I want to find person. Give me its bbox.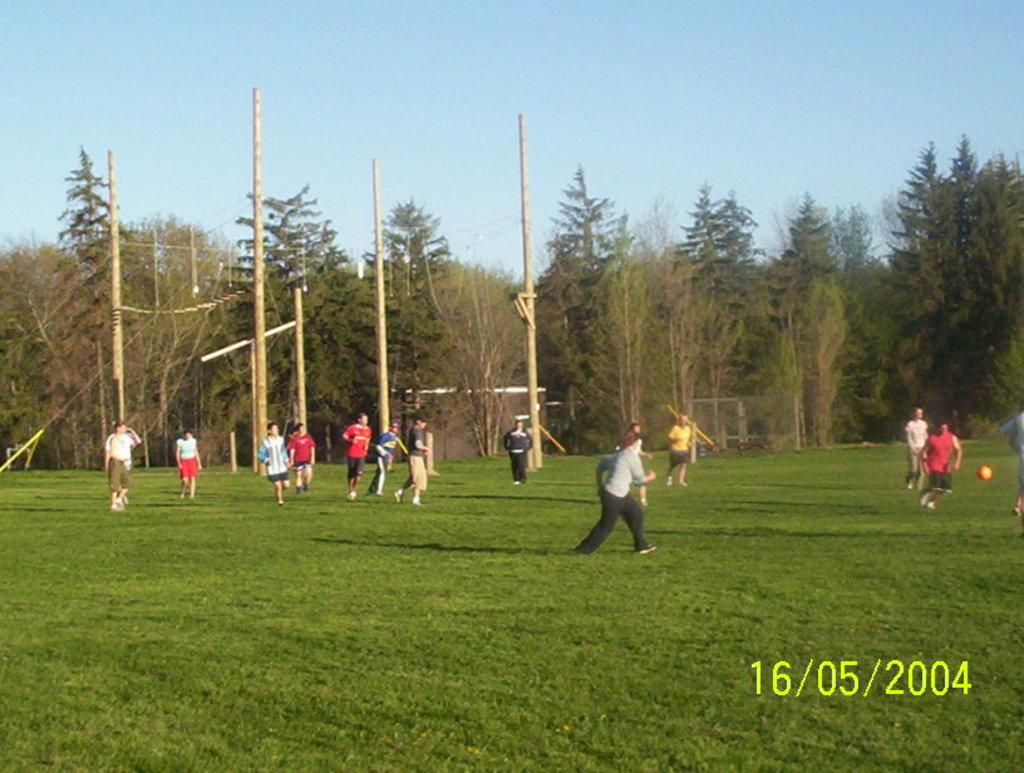
{"left": 286, "top": 424, "right": 315, "bottom": 491}.
